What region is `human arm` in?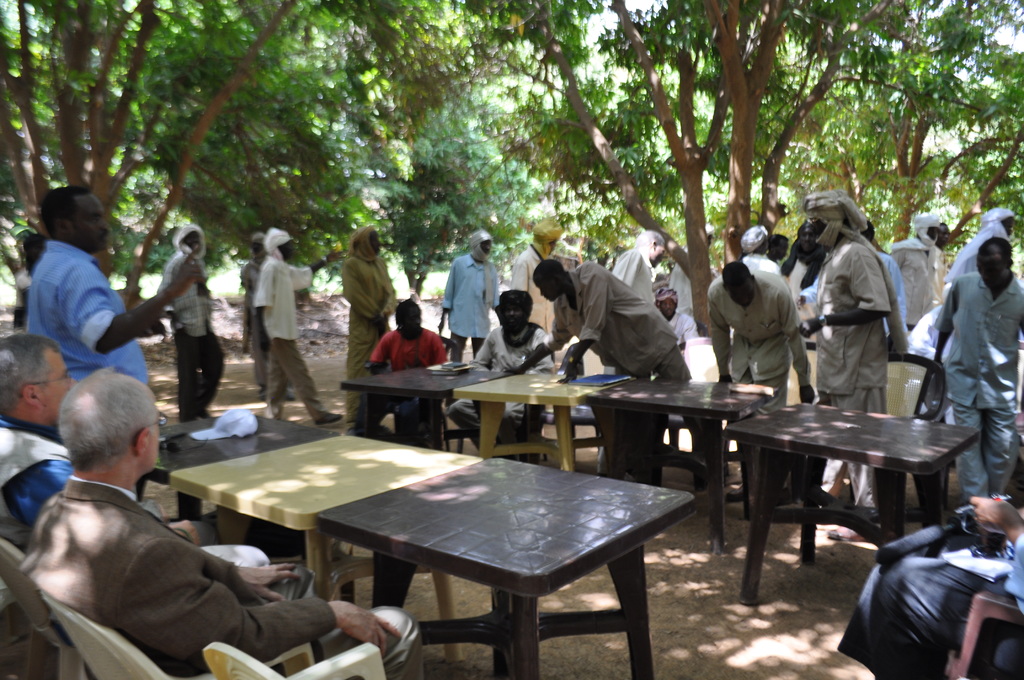
bbox=[557, 273, 610, 378].
